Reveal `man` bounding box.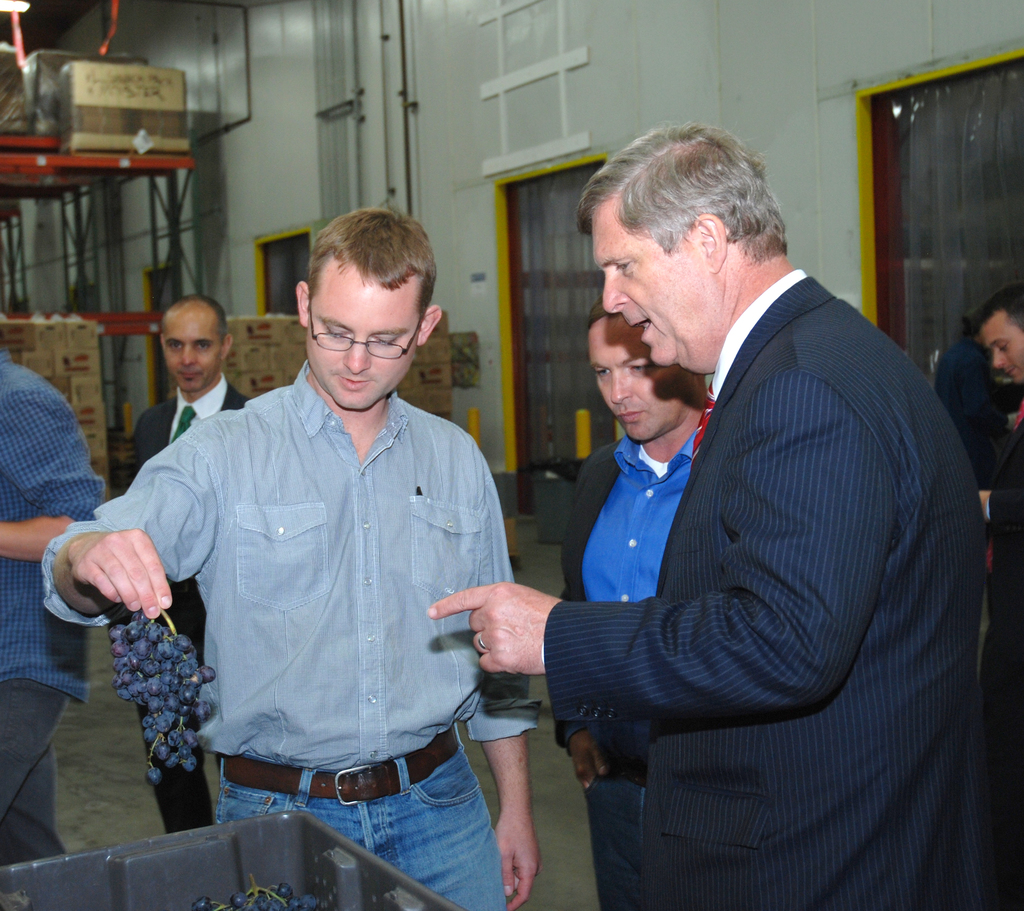
Revealed: Rect(938, 318, 1008, 490).
